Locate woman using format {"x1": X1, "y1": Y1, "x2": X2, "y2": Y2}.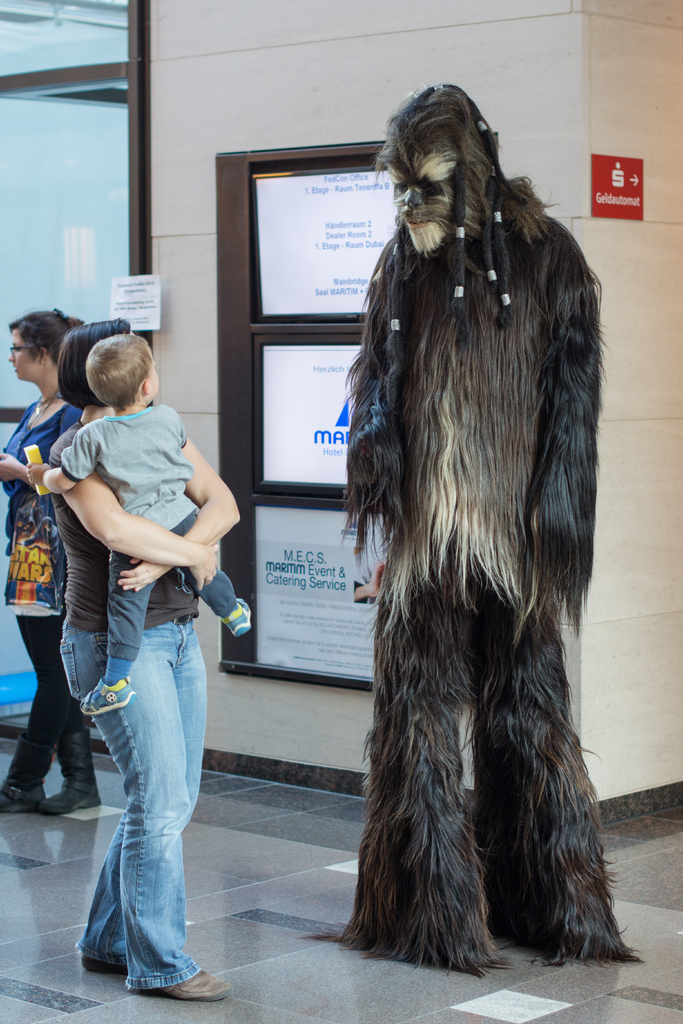
{"x1": 33, "y1": 298, "x2": 236, "y2": 987}.
